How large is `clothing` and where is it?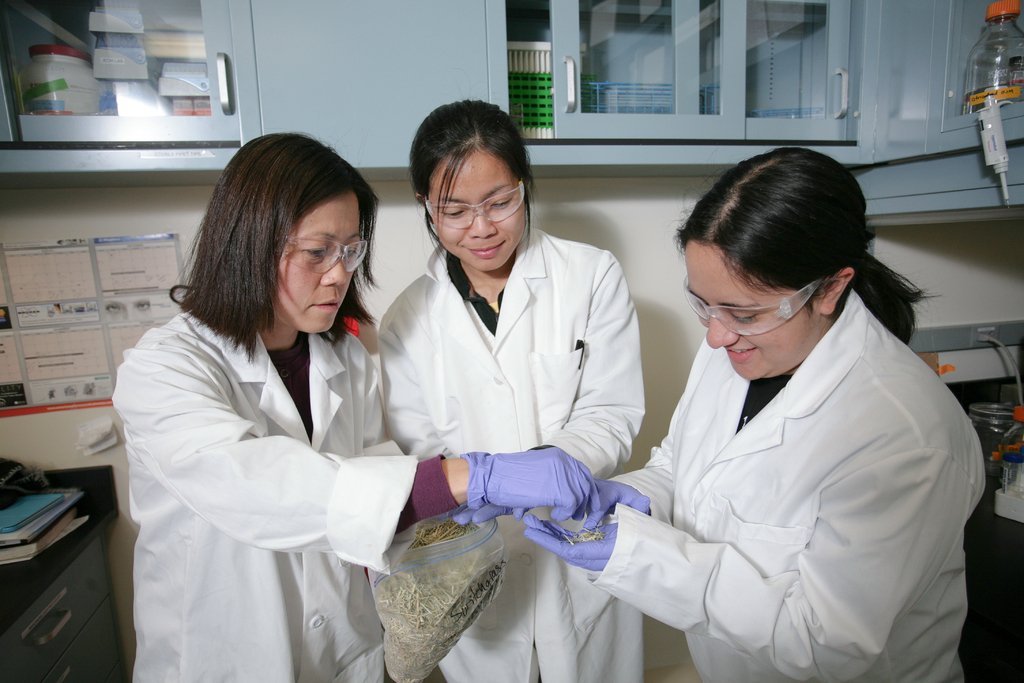
Bounding box: select_region(386, 233, 660, 678).
